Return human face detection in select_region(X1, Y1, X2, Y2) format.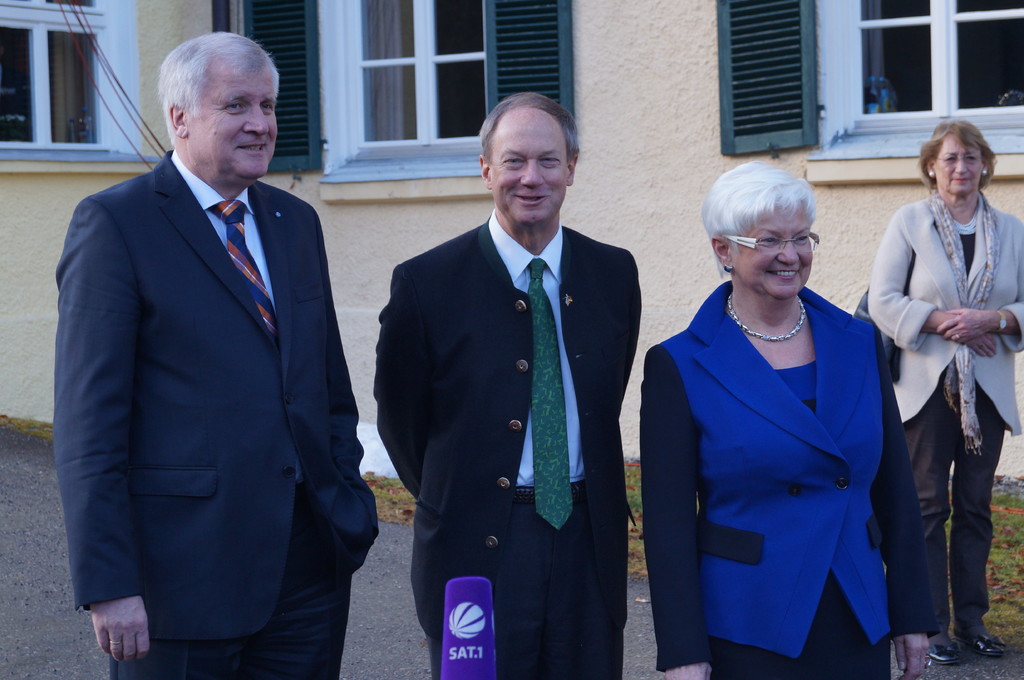
select_region(736, 209, 815, 301).
